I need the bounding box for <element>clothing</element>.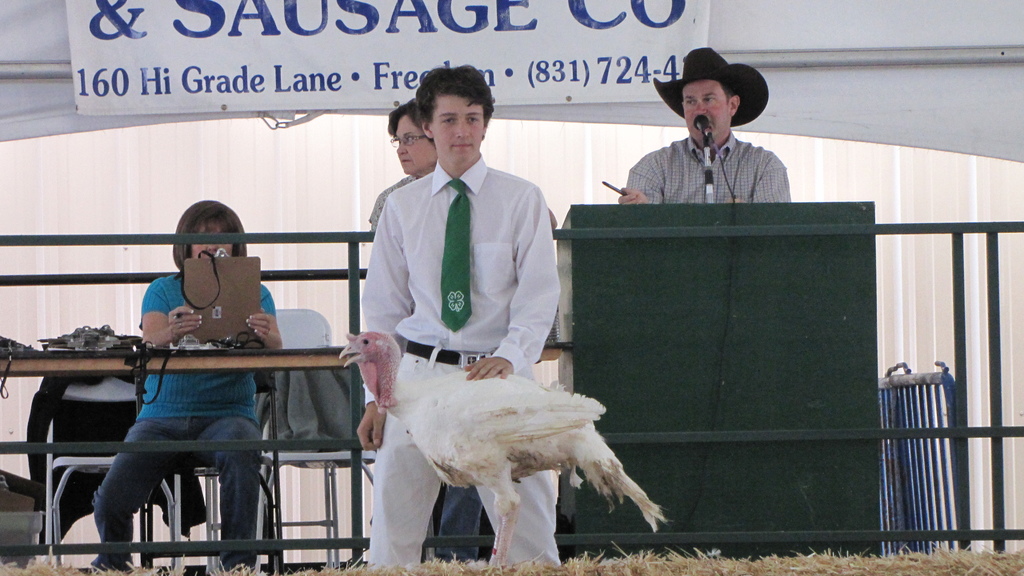
Here it is: <box>363,151,559,564</box>.
